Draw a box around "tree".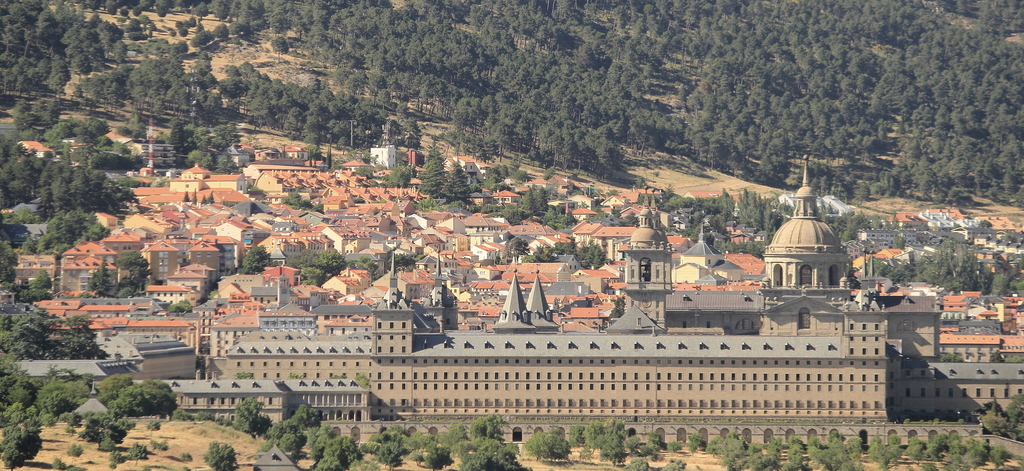
locate(4, 149, 60, 209).
